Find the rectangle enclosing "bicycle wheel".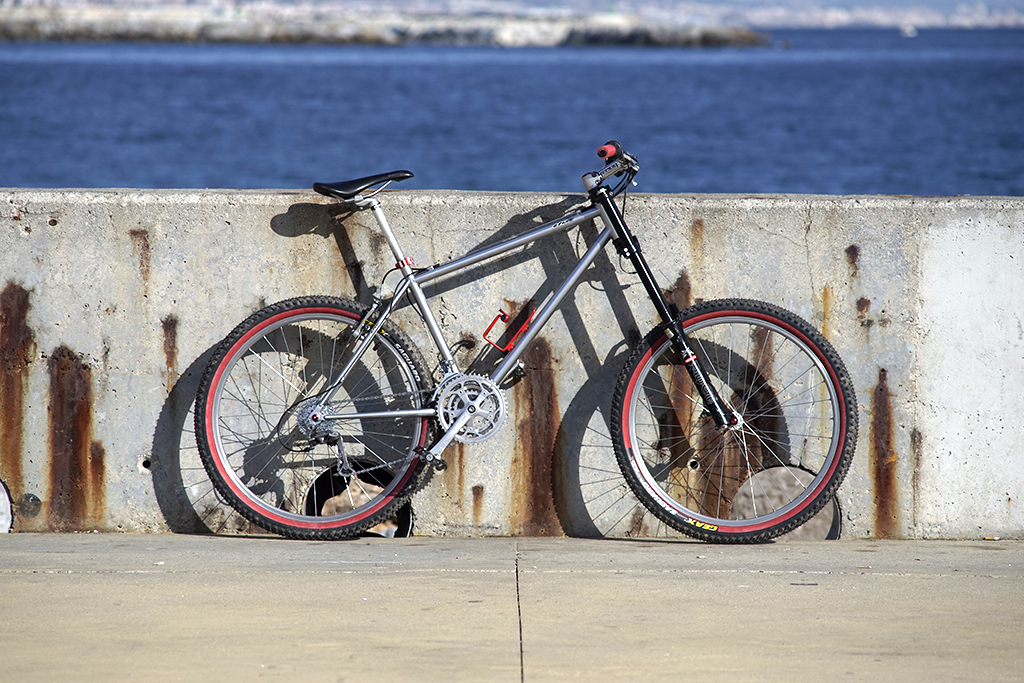
191,295,451,537.
